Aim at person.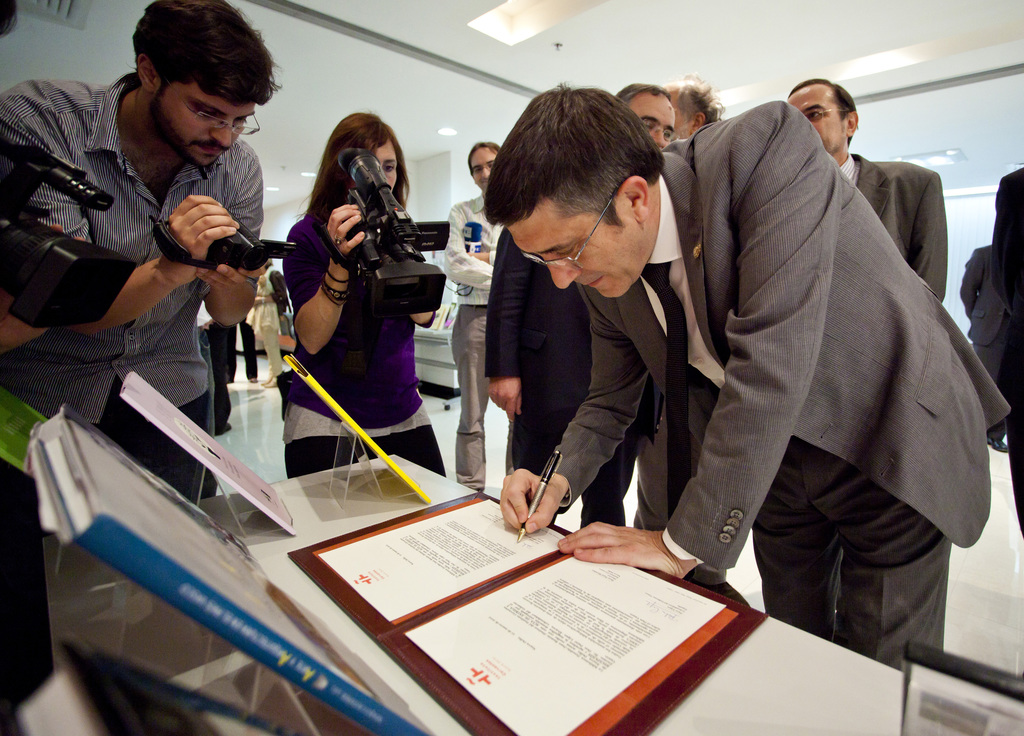
Aimed at [474, 76, 1011, 672].
